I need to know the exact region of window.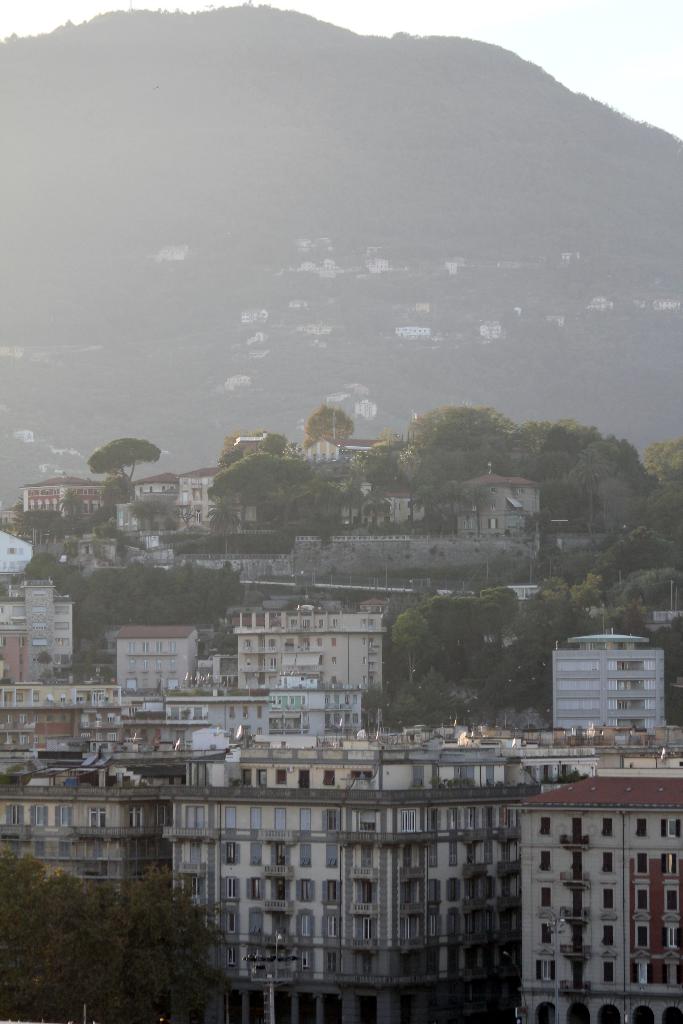
Region: 249,913,264,932.
